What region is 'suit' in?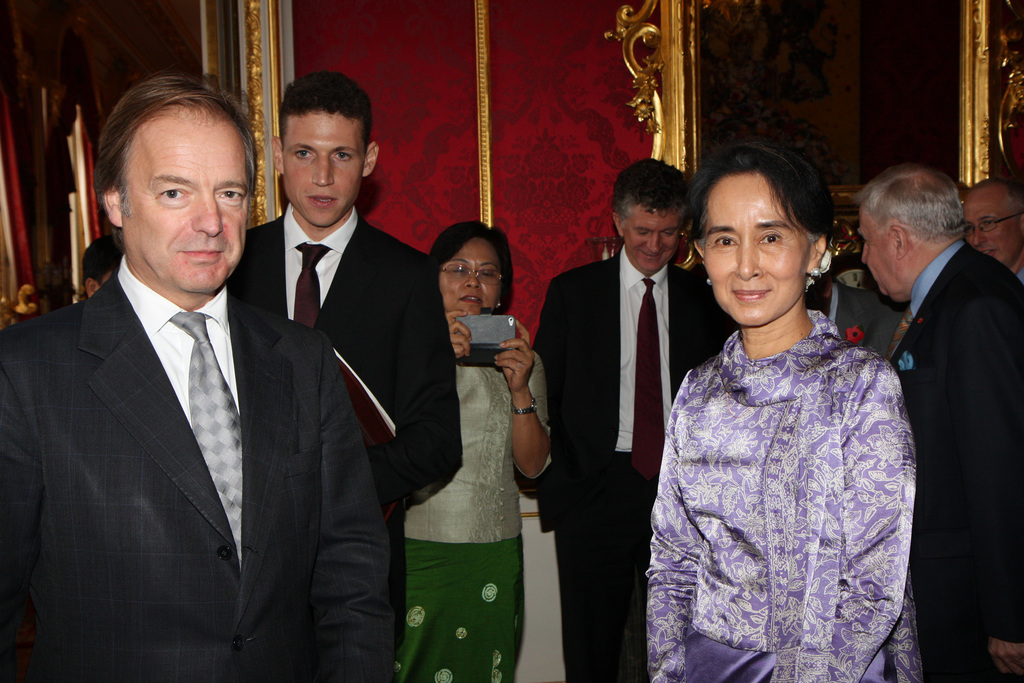
locate(22, 144, 375, 679).
